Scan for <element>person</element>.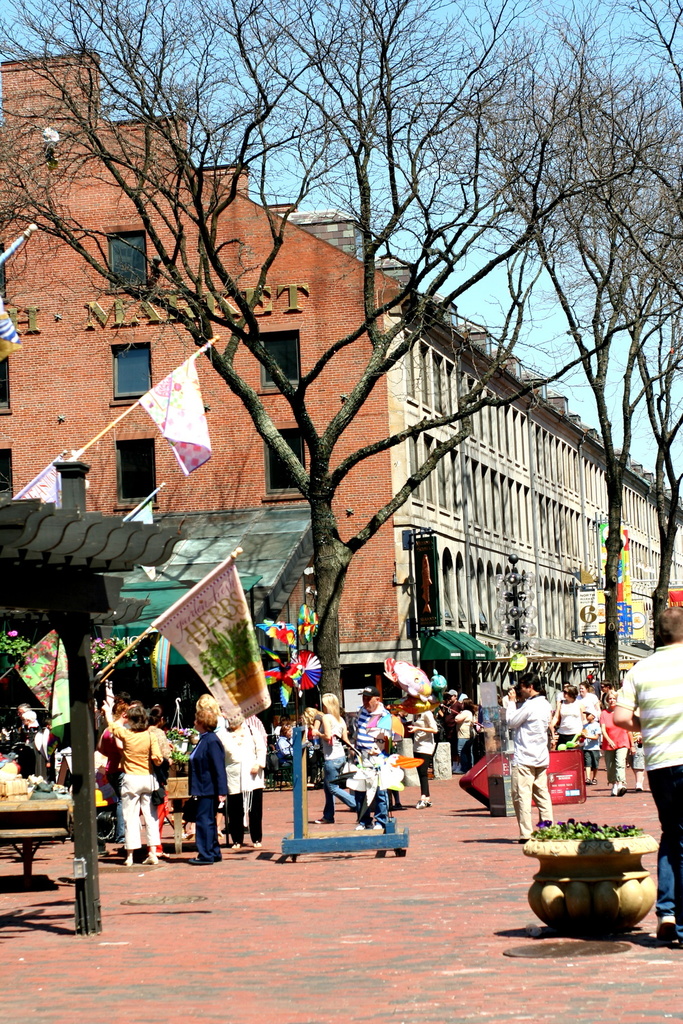
Scan result: (357, 688, 391, 830).
